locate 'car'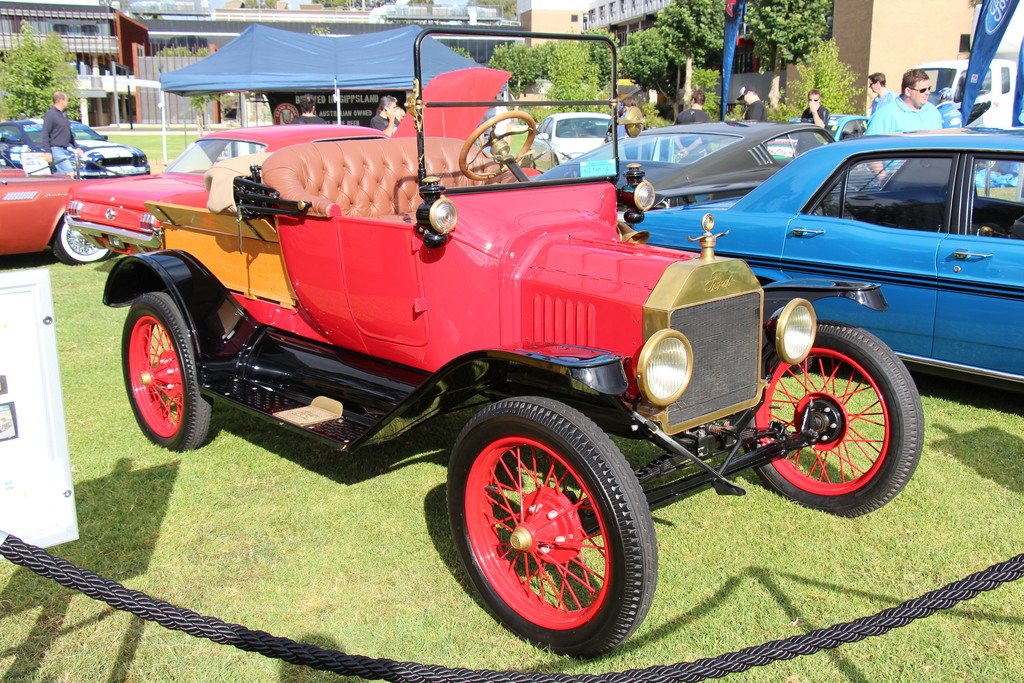
(535,110,626,173)
